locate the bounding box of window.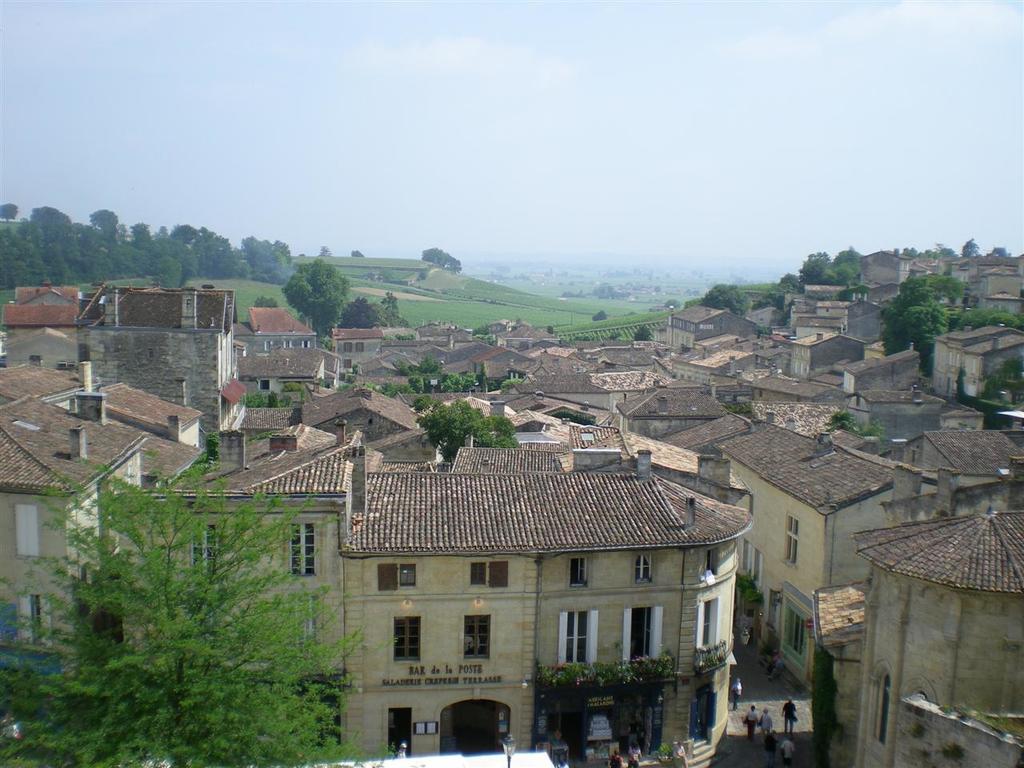
Bounding box: locate(872, 666, 902, 746).
